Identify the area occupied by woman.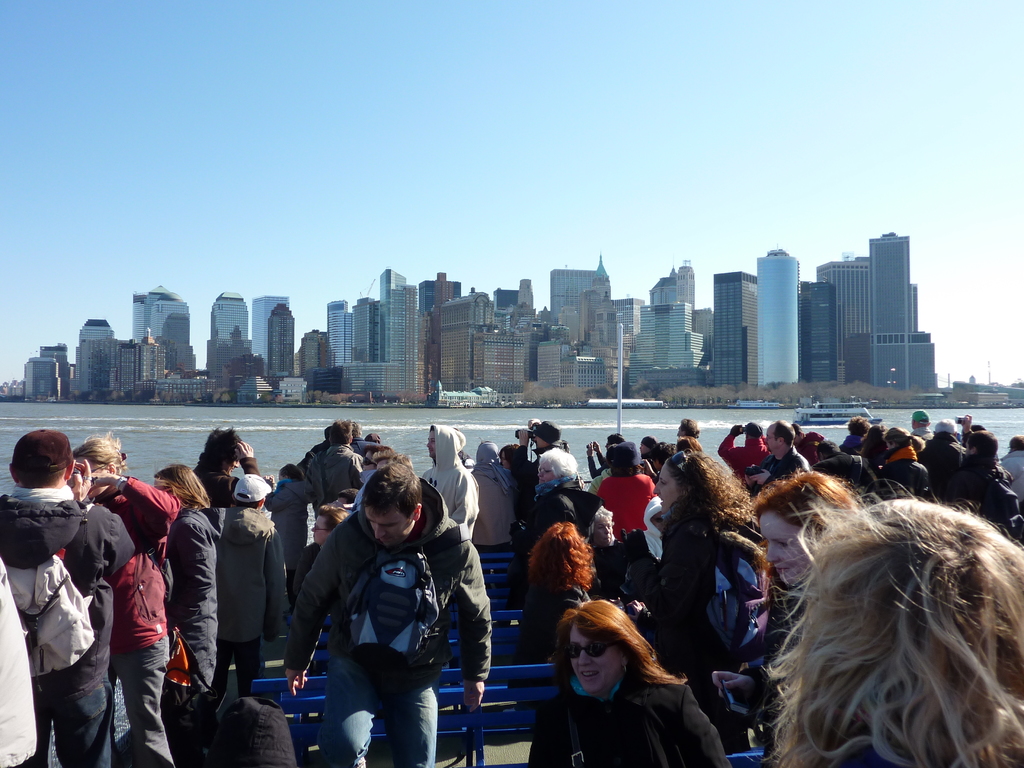
Area: pyautogui.locateOnScreen(602, 444, 659, 541).
